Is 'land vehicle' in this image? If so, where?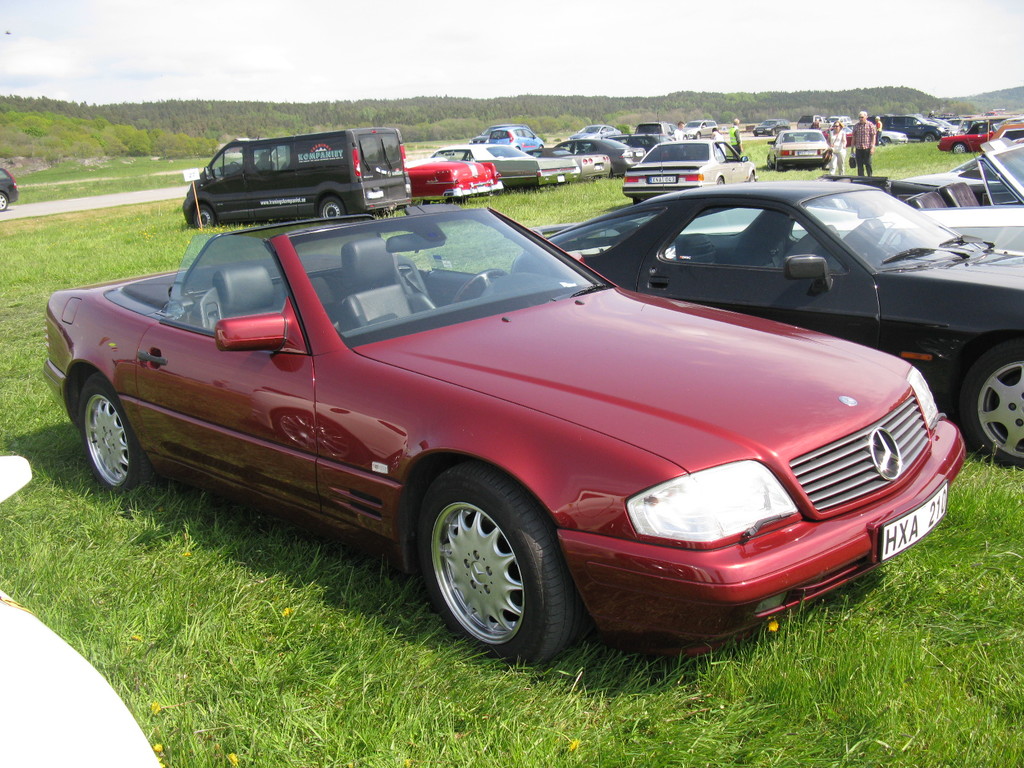
Yes, at (634, 125, 676, 146).
